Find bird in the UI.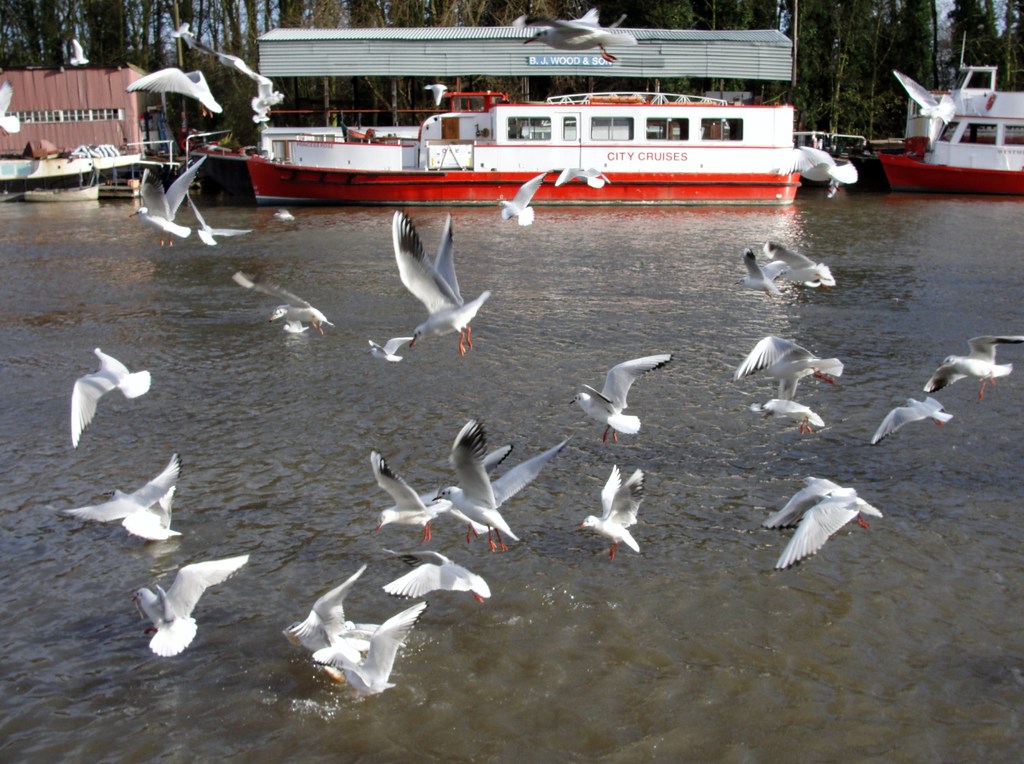
UI element at select_region(920, 333, 1023, 404).
